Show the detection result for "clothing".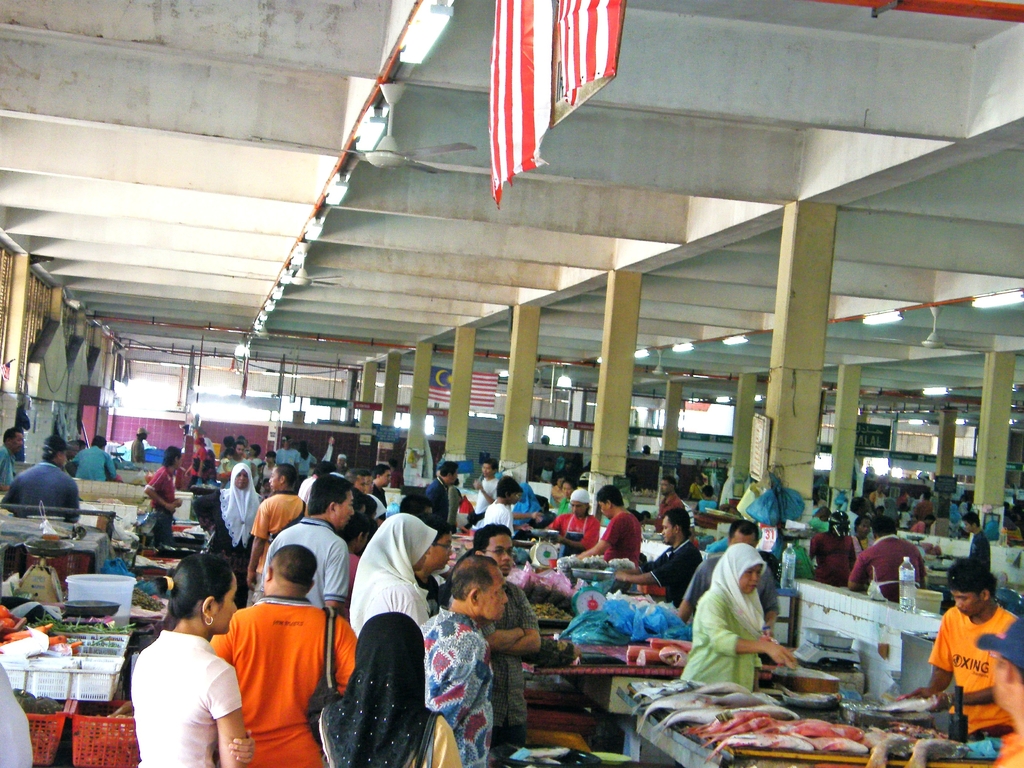
[349, 581, 432, 637].
